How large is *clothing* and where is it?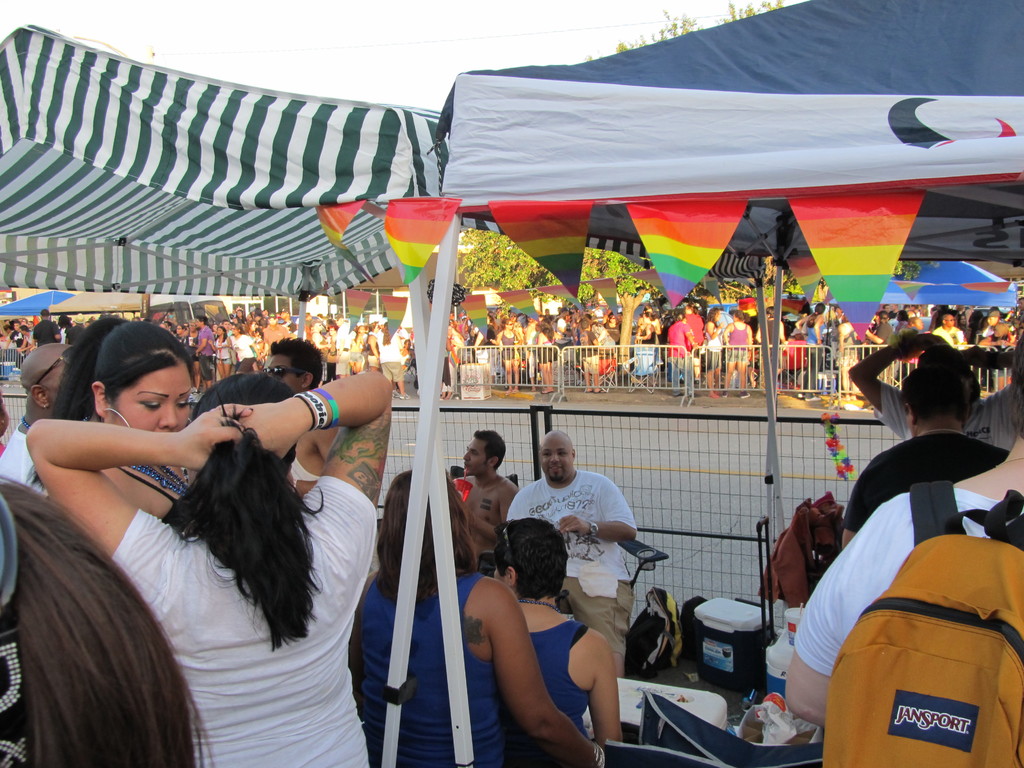
Bounding box: bbox(111, 474, 381, 767).
